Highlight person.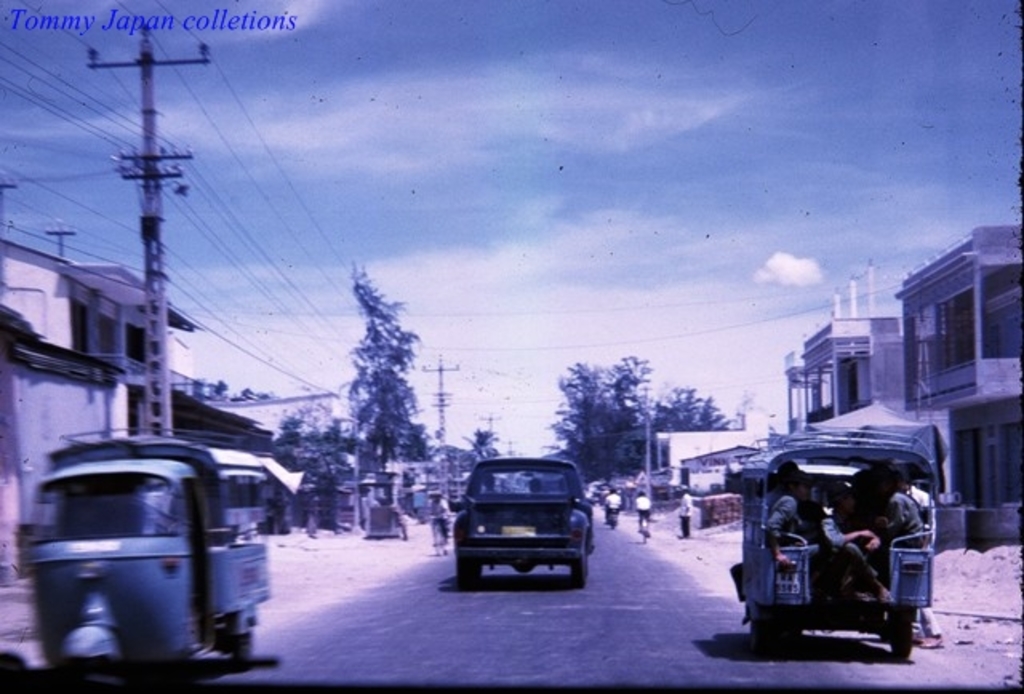
Highlighted region: locate(811, 494, 893, 603).
